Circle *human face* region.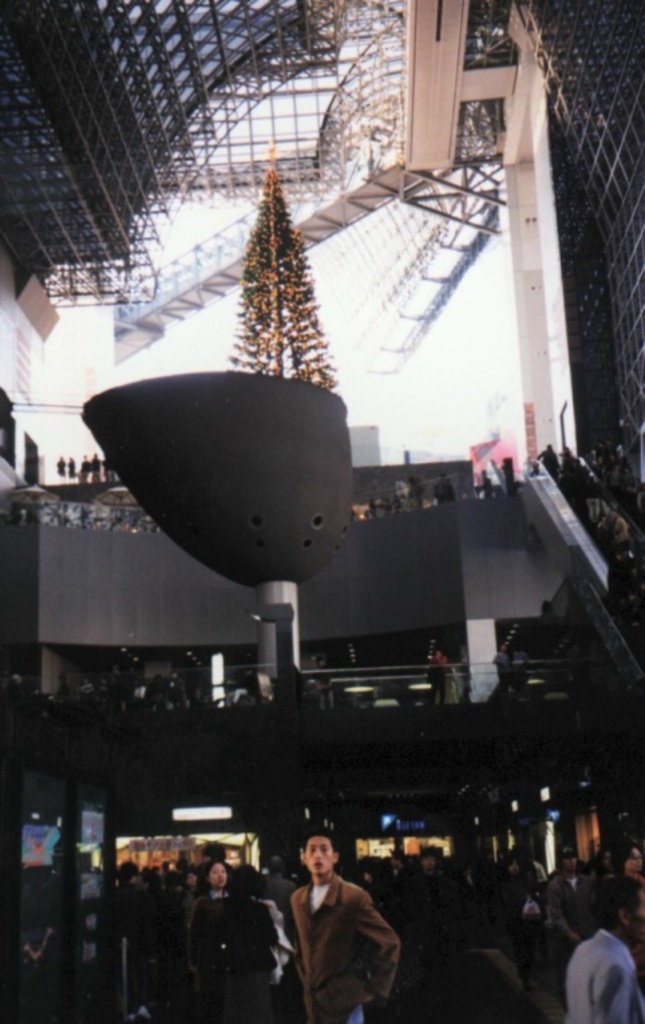
Region: 563, 855, 575, 871.
